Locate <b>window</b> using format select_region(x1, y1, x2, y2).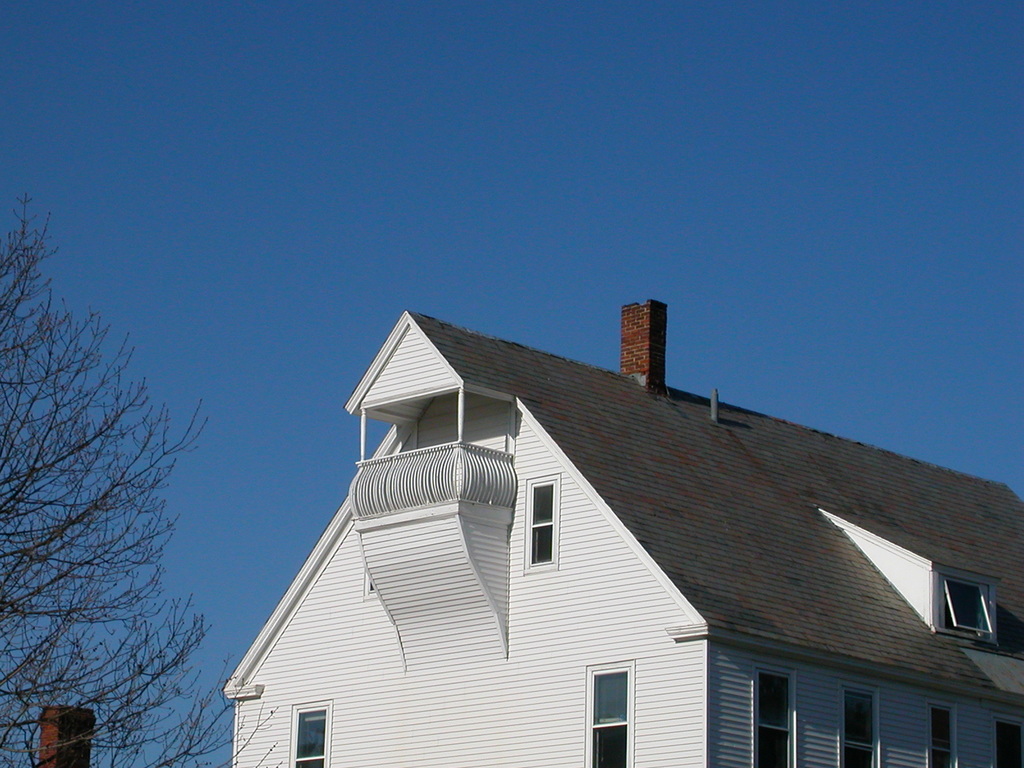
select_region(838, 684, 883, 767).
